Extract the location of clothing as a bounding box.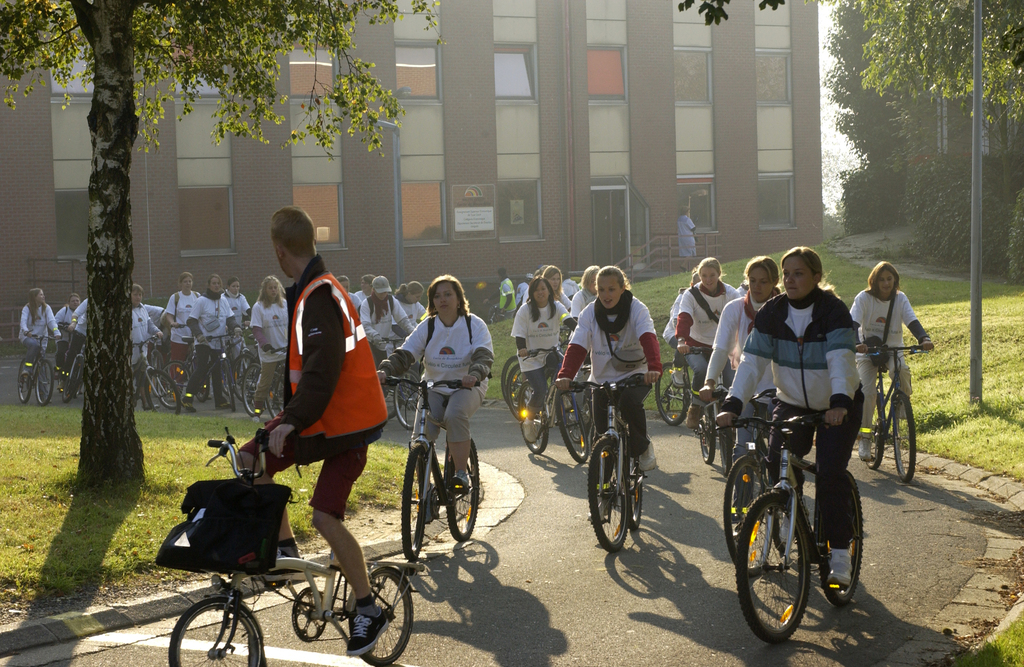
(left=513, top=272, right=572, bottom=422).
